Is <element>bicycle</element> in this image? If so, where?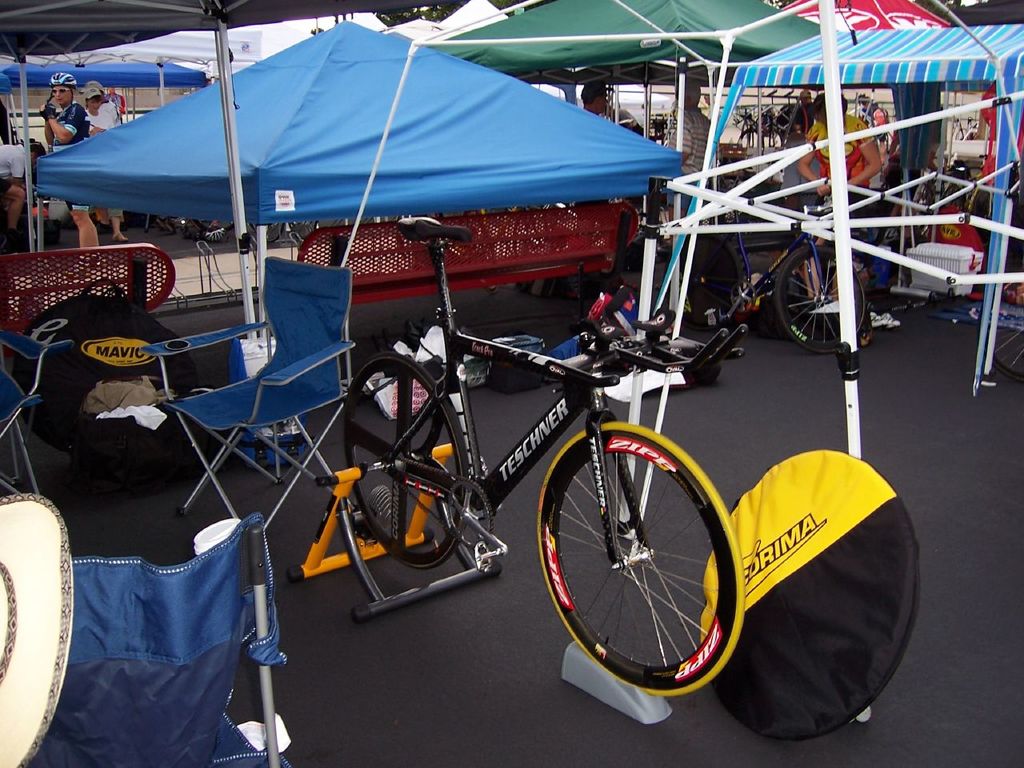
Yes, at Rect(982, 267, 1023, 383).
